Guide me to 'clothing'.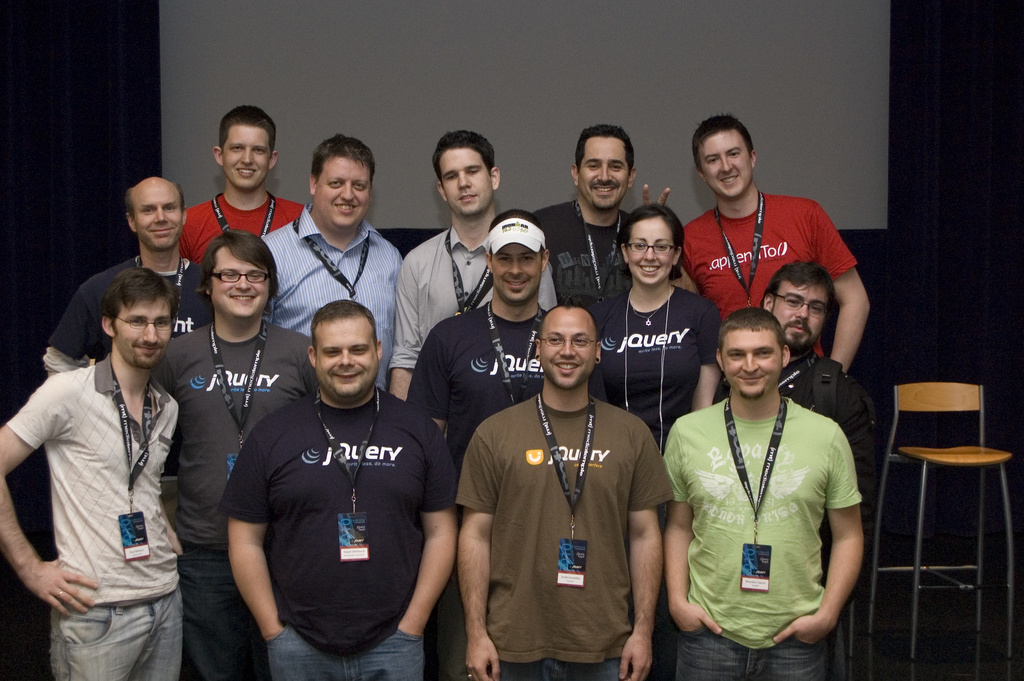
Guidance: select_region(706, 349, 870, 503).
